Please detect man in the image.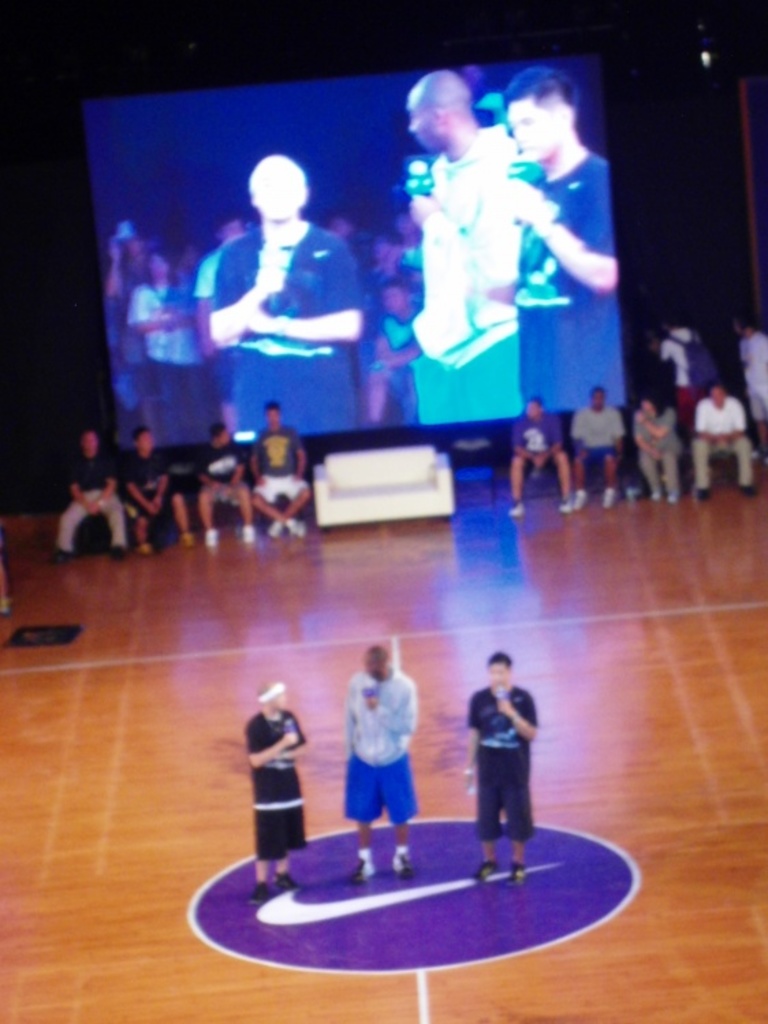
l=638, t=394, r=694, b=506.
